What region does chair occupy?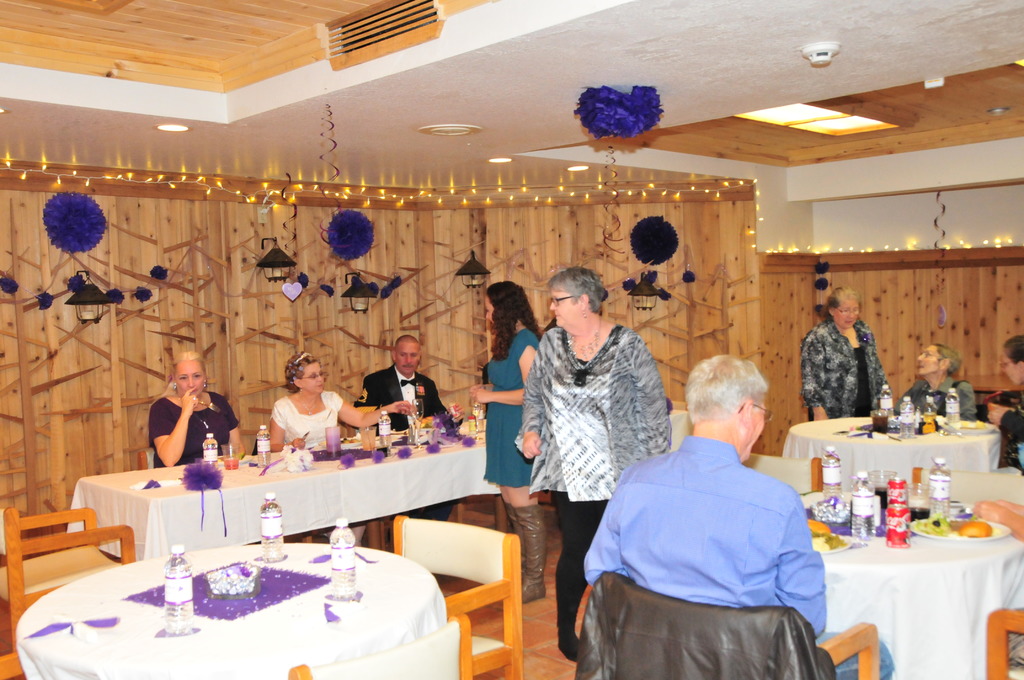
bbox=[906, 465, 1023, 501].
